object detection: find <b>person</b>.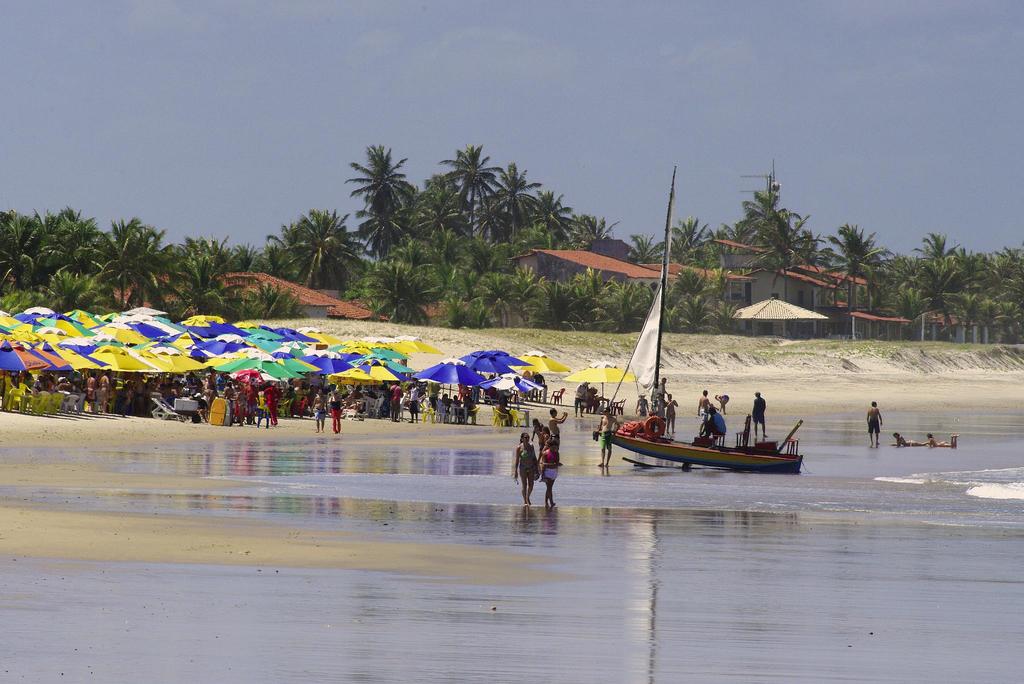
bbox(454, 392, 468, 415).
